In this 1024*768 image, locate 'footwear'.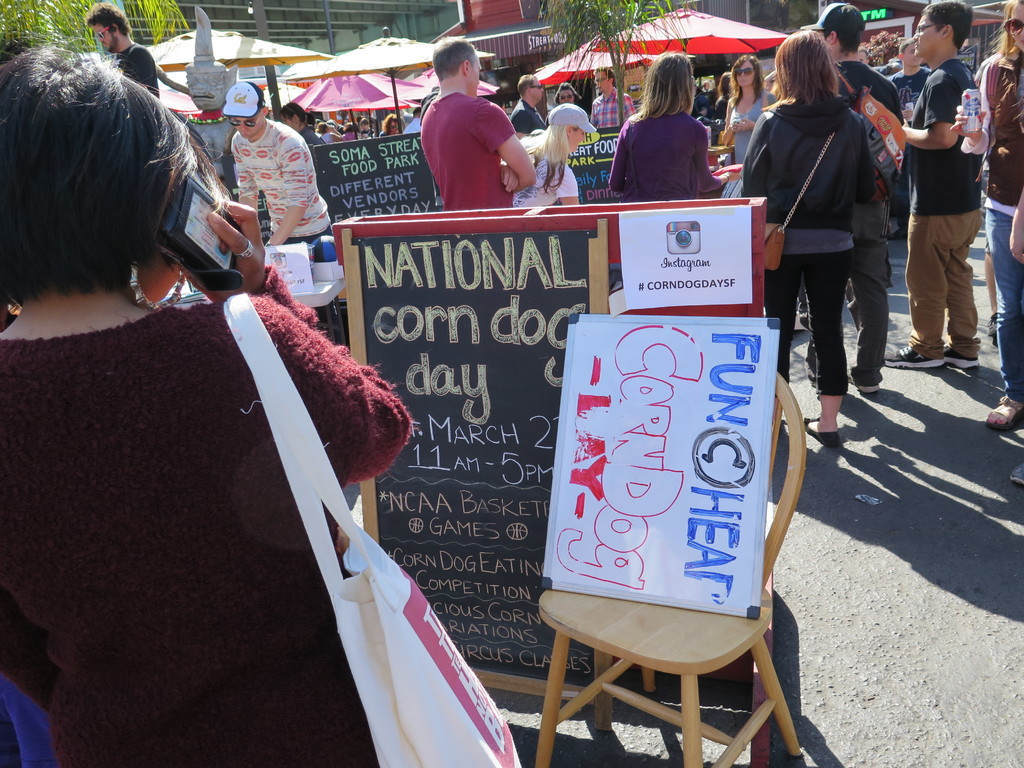
Bounding box: {"left": 983, "top": 403, "right": 1009, "bottom": 423}.
